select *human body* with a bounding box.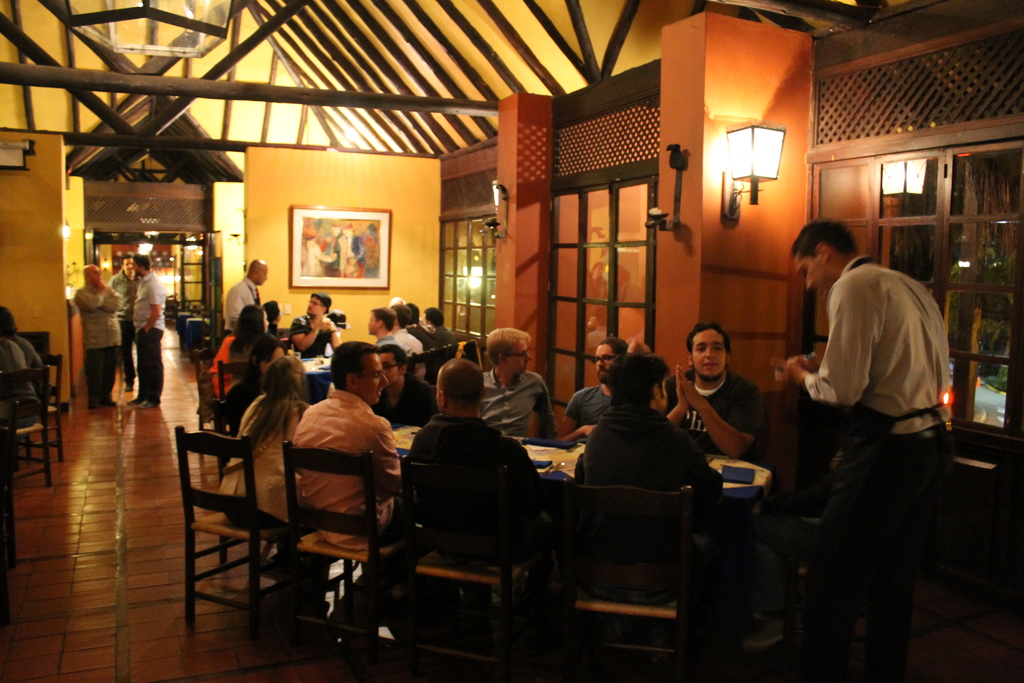
left=583, top=402, right=730, bottom=599.
